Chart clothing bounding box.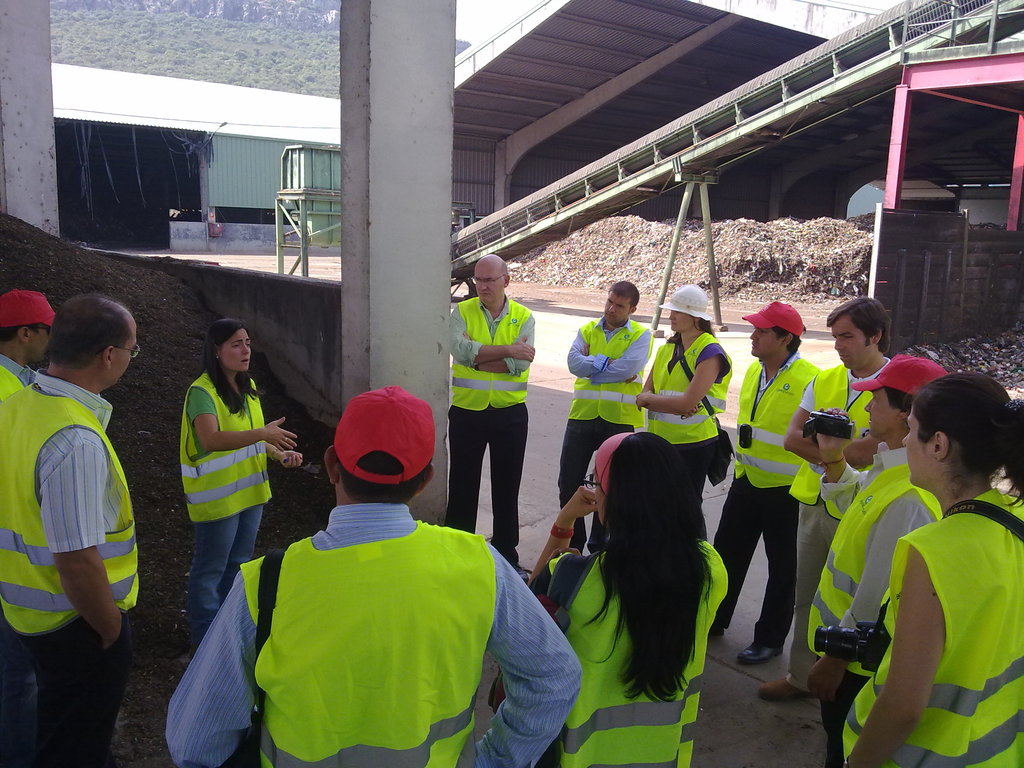
Charted: BBox(543, 541, 731, 767).
